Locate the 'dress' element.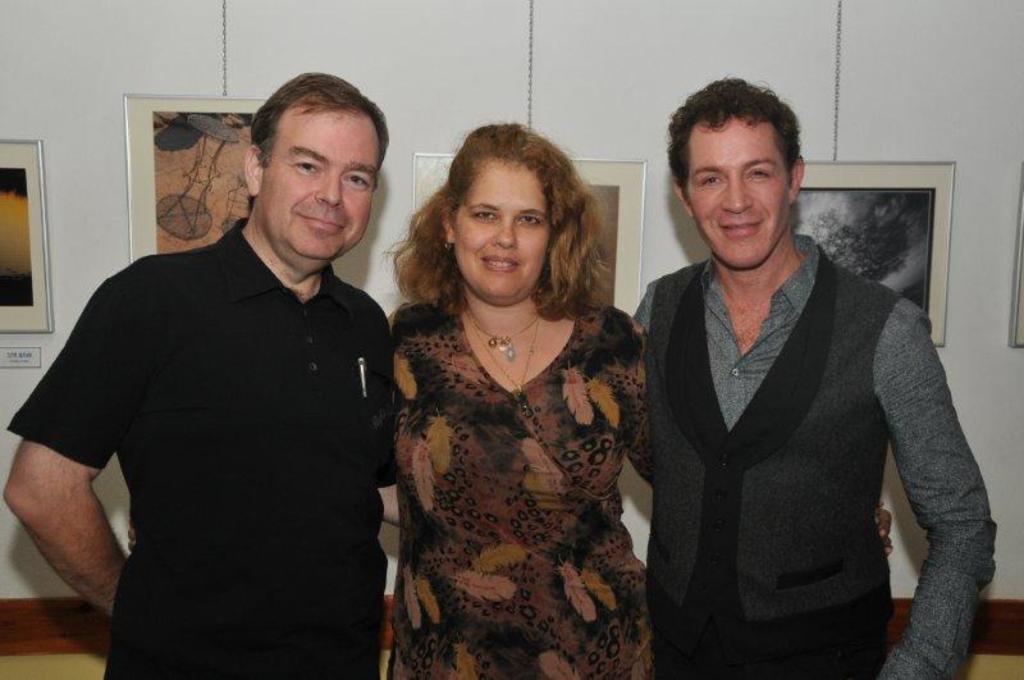
Element bbox: [378,248,681,660].
